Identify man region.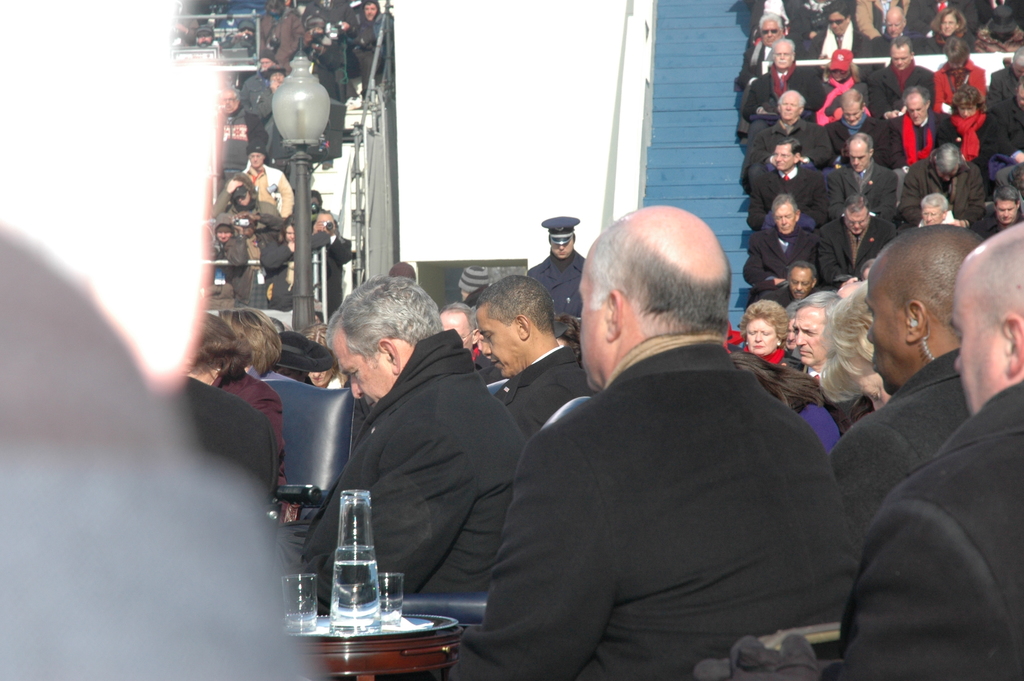
Region: x1=808 y1=48 x2=868 y2=109.
